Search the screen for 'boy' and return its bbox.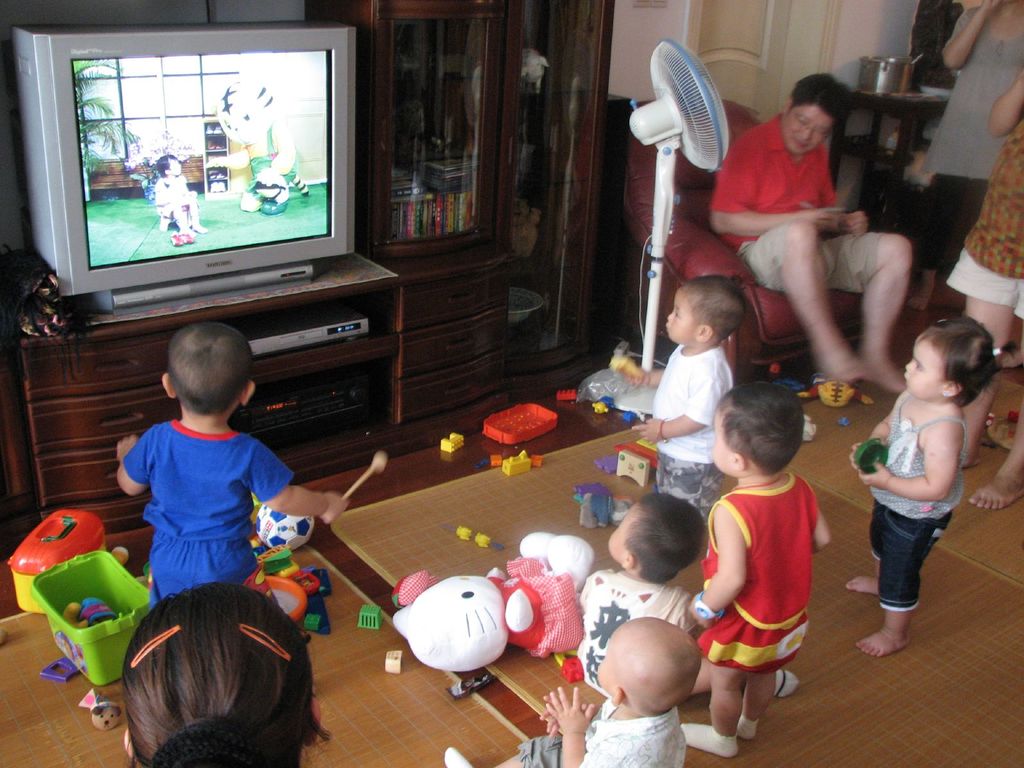
Found: (116, 321, 346, 609).
